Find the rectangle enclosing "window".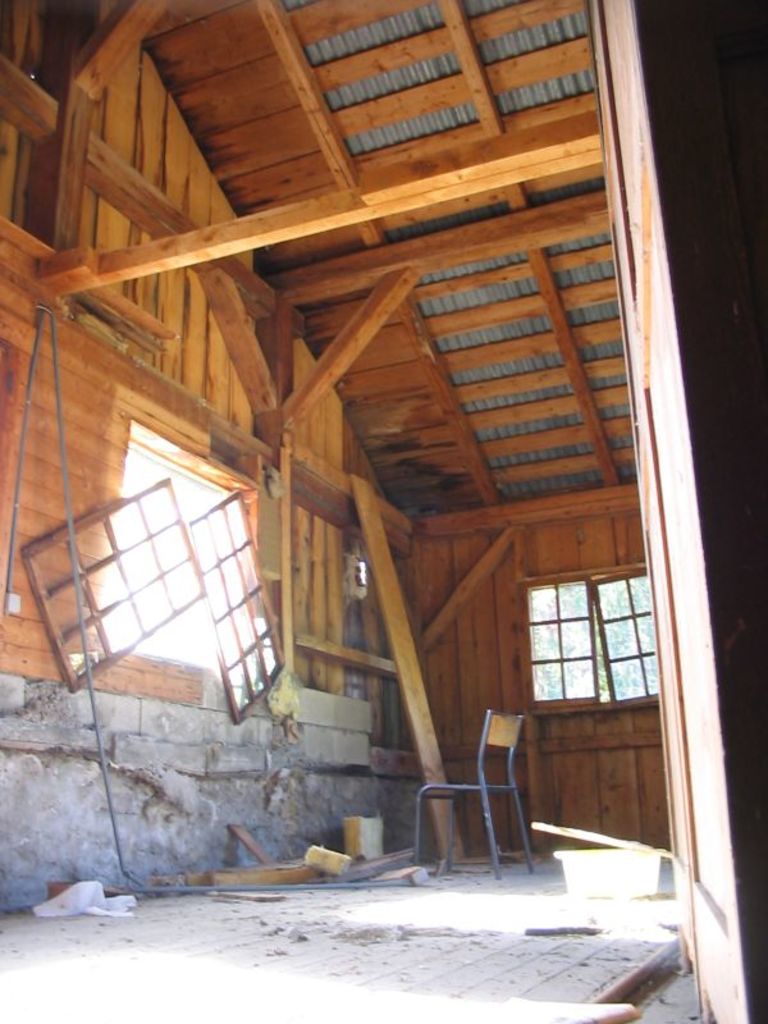
{"x1": 522, "y1": 570, "x2": 663, "y2": 710}.
